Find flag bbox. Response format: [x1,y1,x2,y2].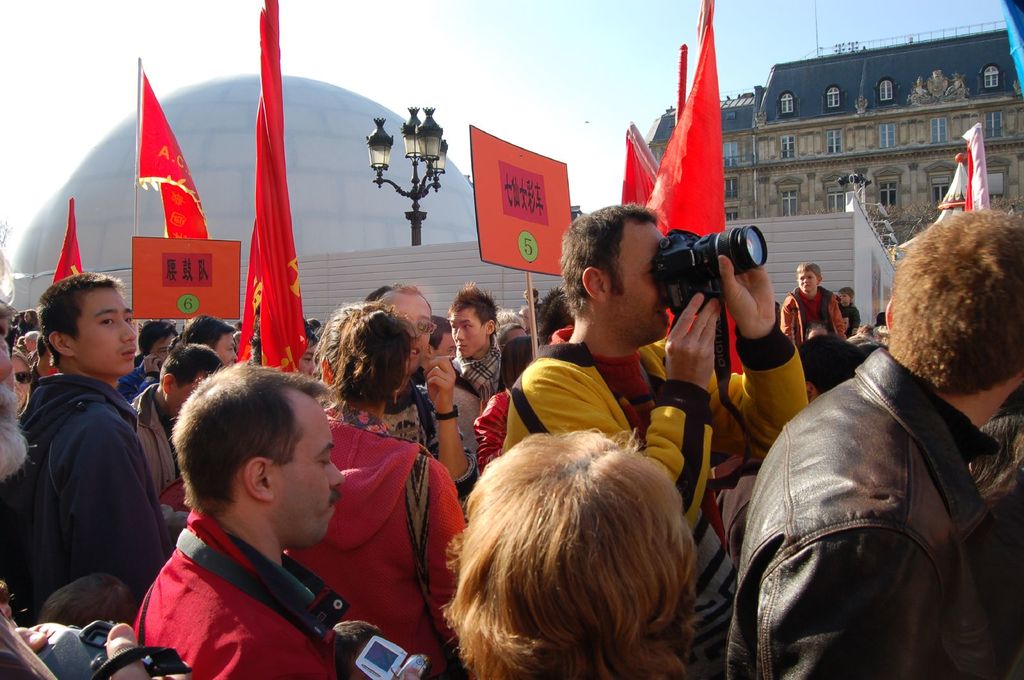
[134,66,213,241].
